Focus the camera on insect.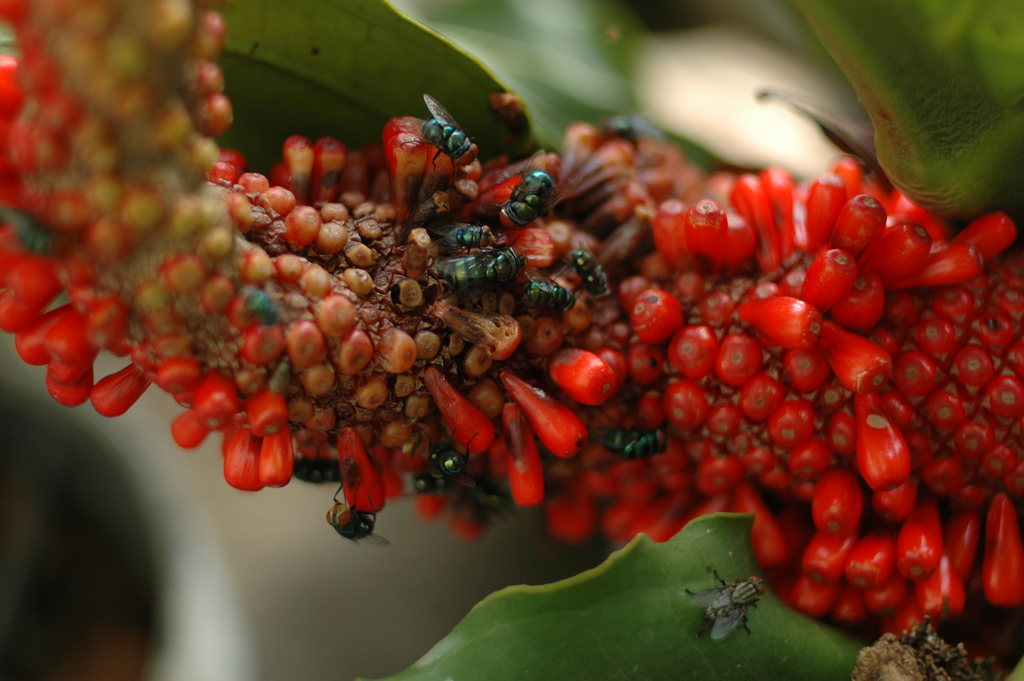
Focus region: x1=0, y1=205, x2=69, y2=256.
